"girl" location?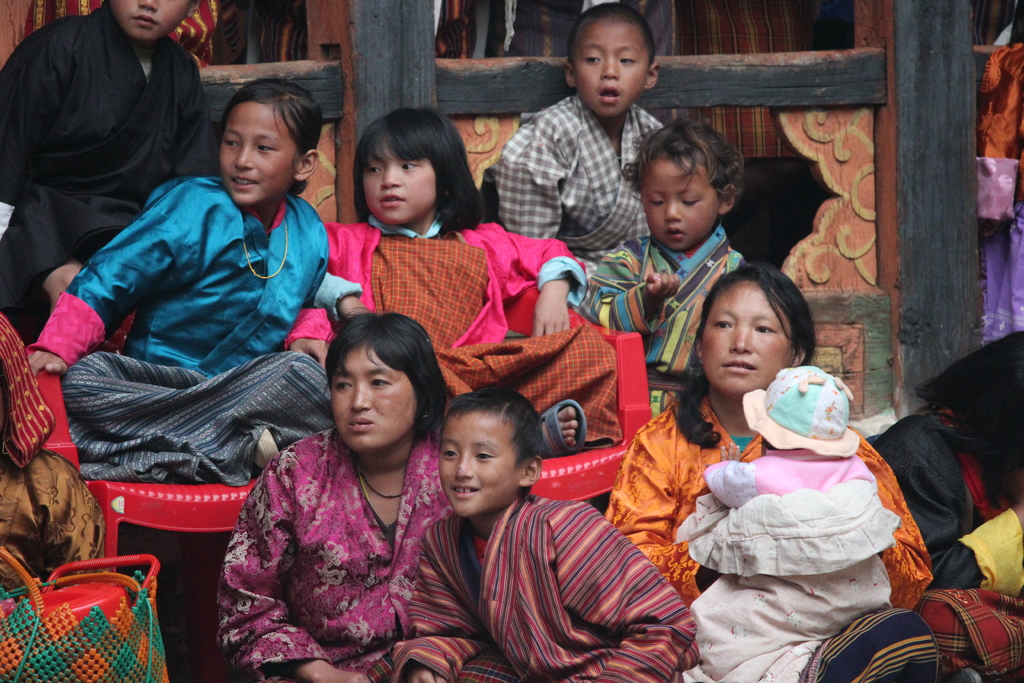
581,119,742,417
